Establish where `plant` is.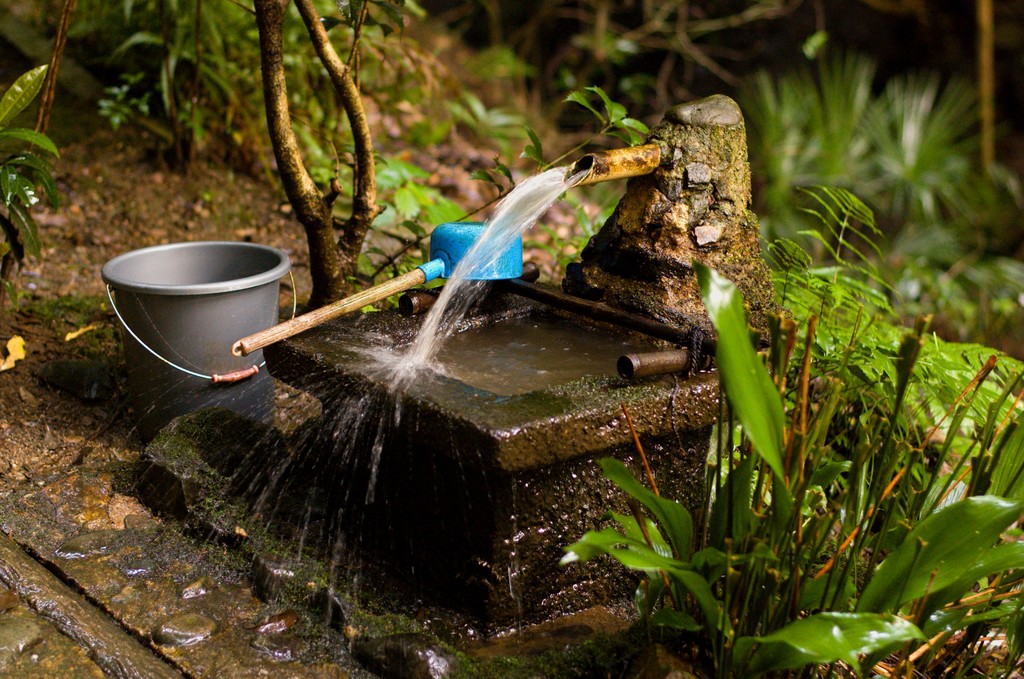
Established at {"x1": 237, "y1": 0, "x2": 652, "y2": 309}.
